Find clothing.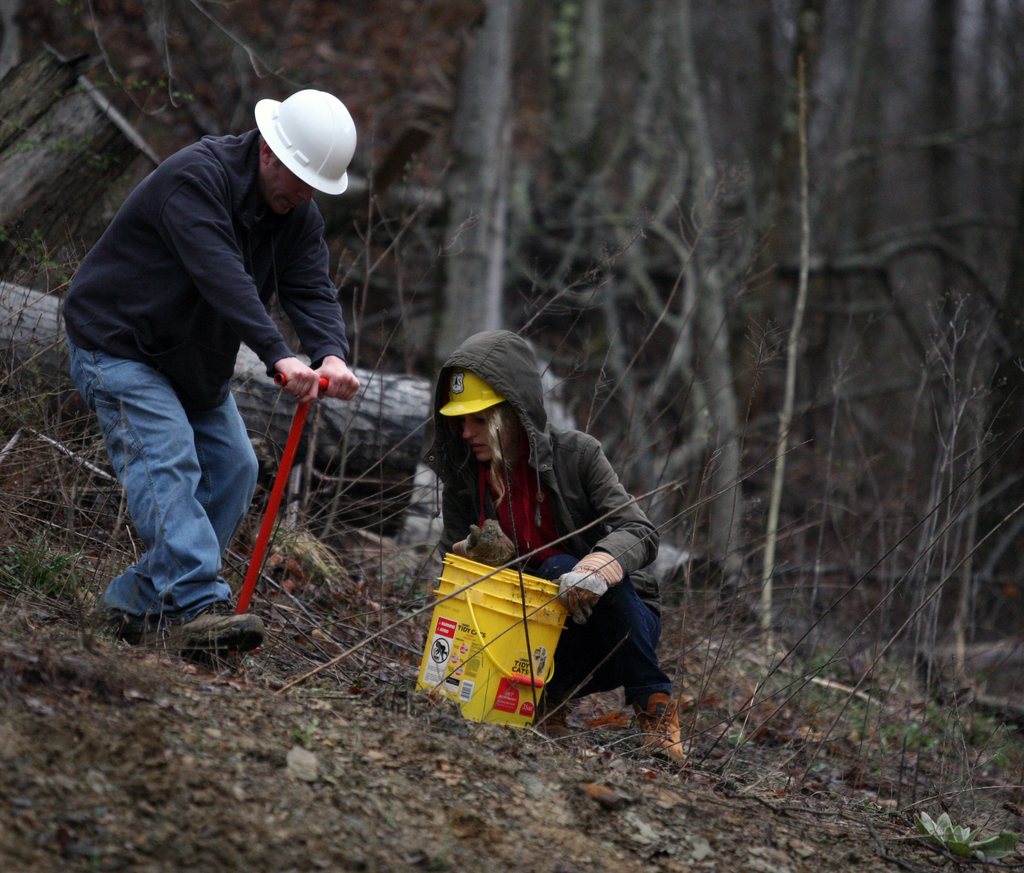
detection(403, 399, 652, 709).
